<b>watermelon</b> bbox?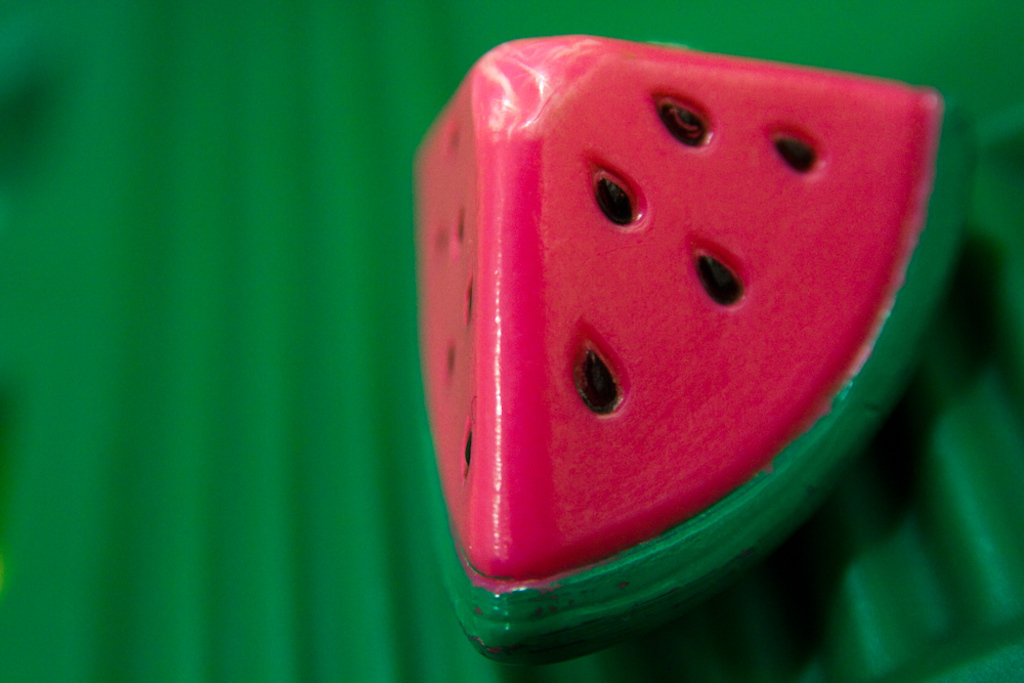
409, 33, 977, 661
